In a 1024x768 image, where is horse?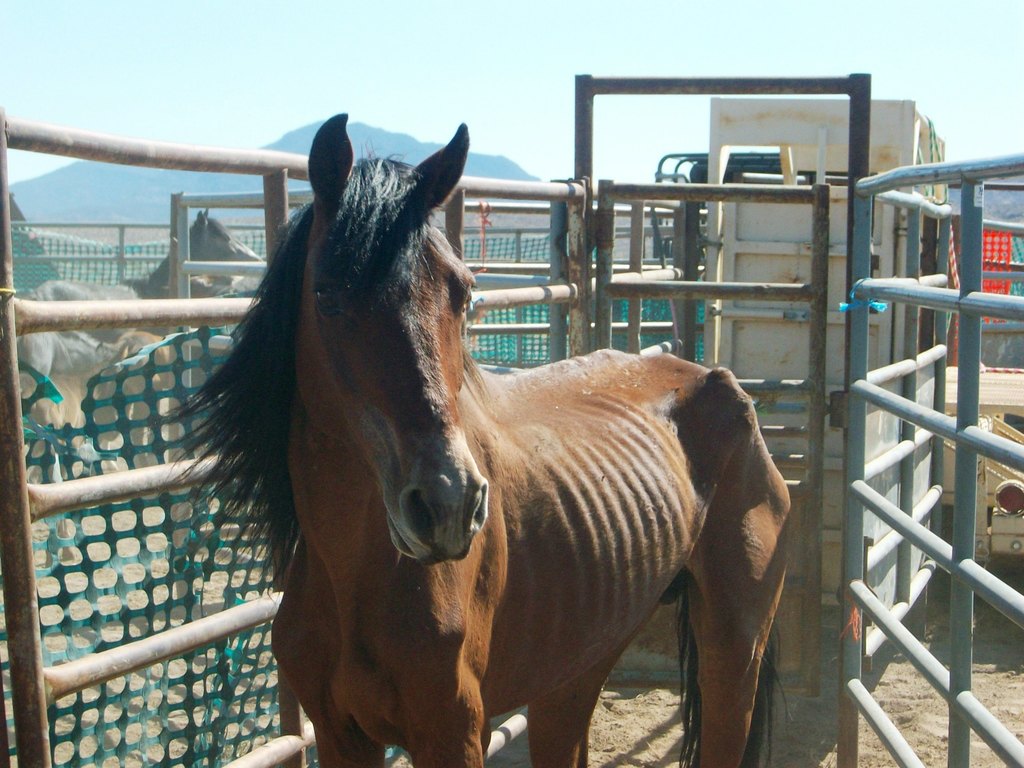
rect(15, 328, 186, 568).
